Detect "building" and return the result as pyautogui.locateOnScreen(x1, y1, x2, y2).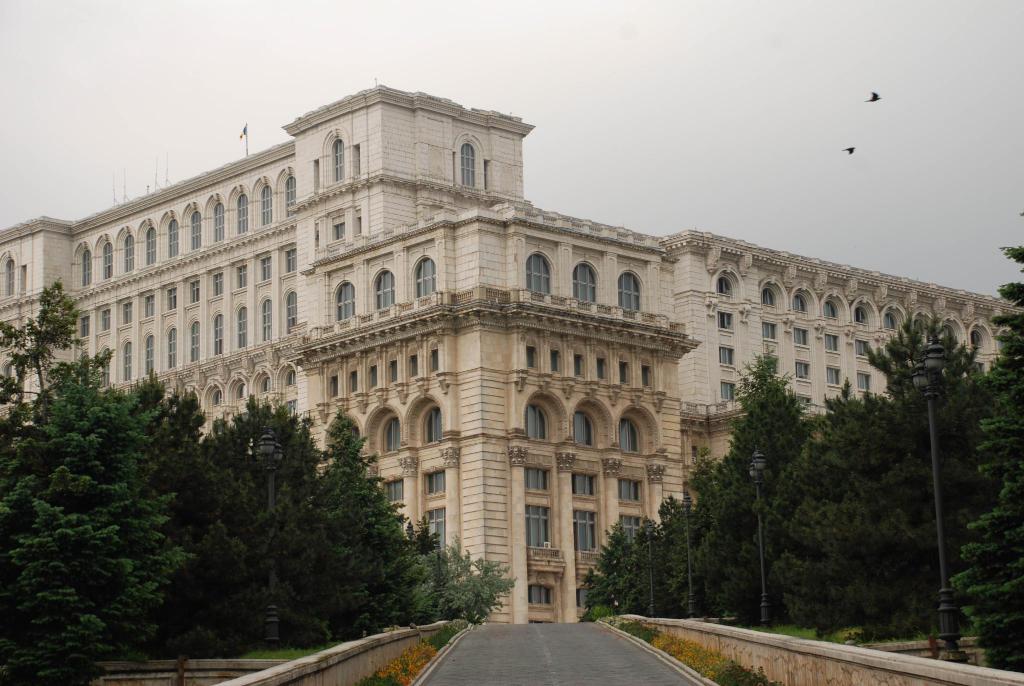
pyautogui.locateOnScreen(0, 80, 1023, 625).
